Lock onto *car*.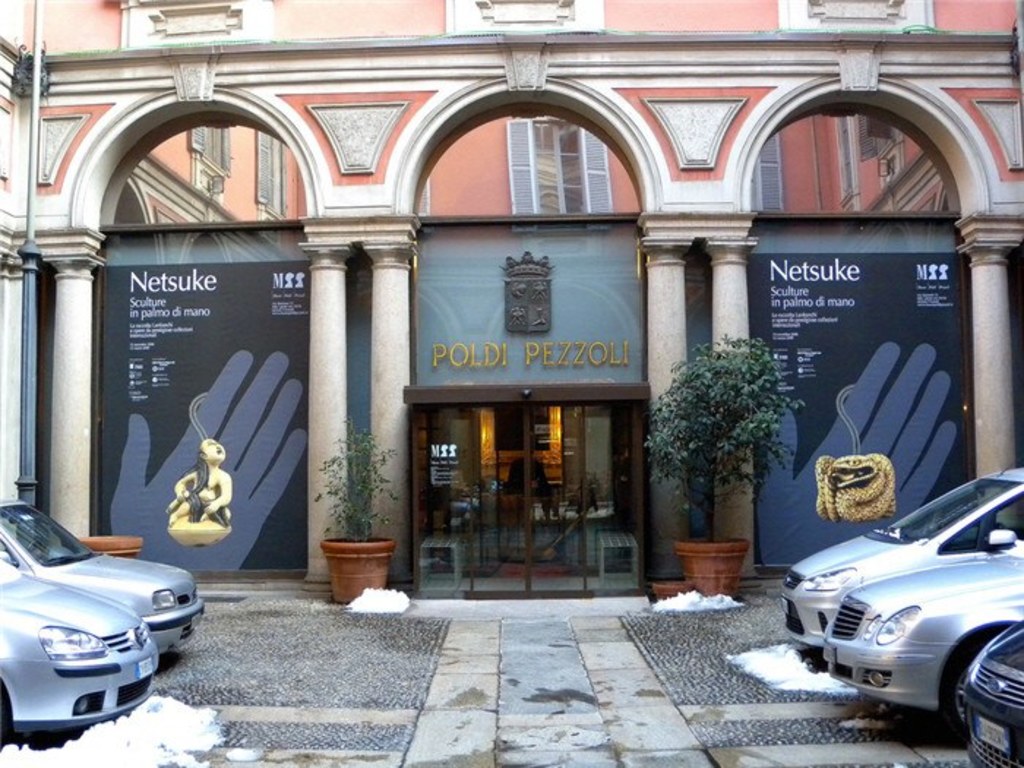
Locked: {"left": 0, "top": 494, "right": 205, "bottom": 652}.
